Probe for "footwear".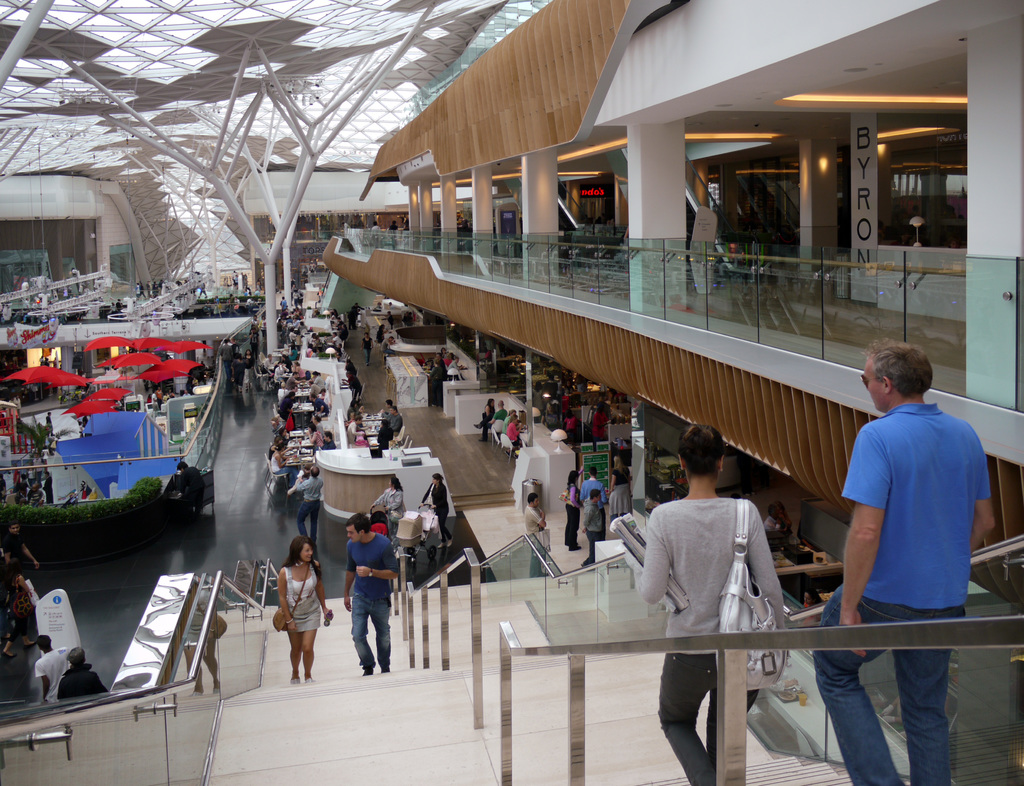
Probe result: <box>365,364,369,365</box>.
